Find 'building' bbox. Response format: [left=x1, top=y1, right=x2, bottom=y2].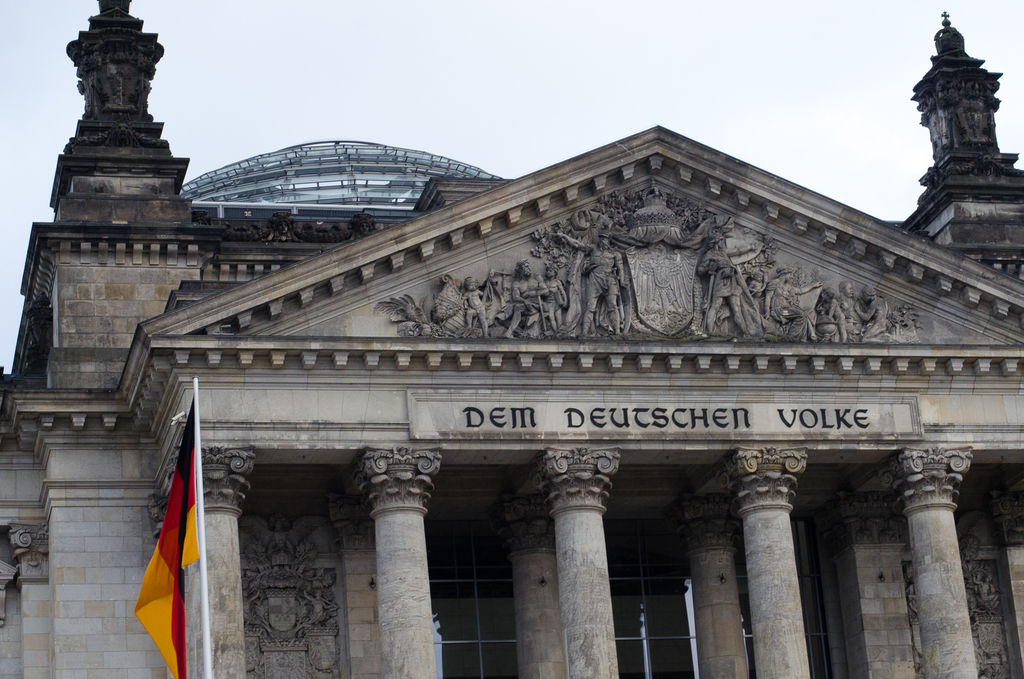
[left=0, top=0, right=1023, bottom=678].
